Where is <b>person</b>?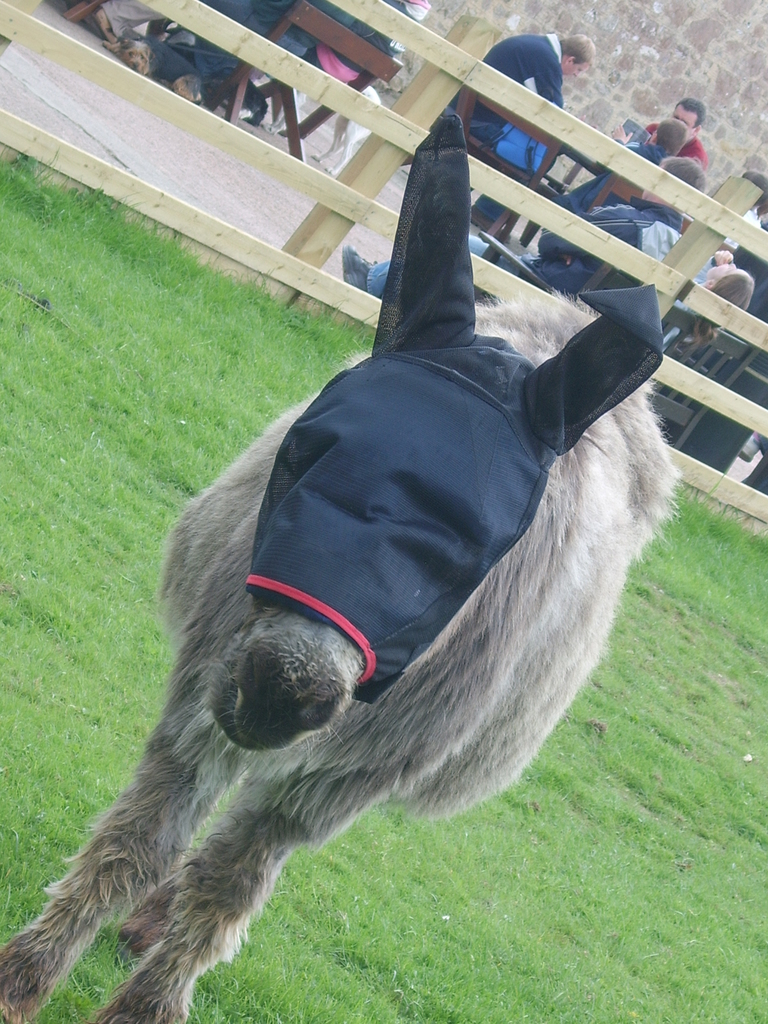
detection(340, 163, 709, 301).
